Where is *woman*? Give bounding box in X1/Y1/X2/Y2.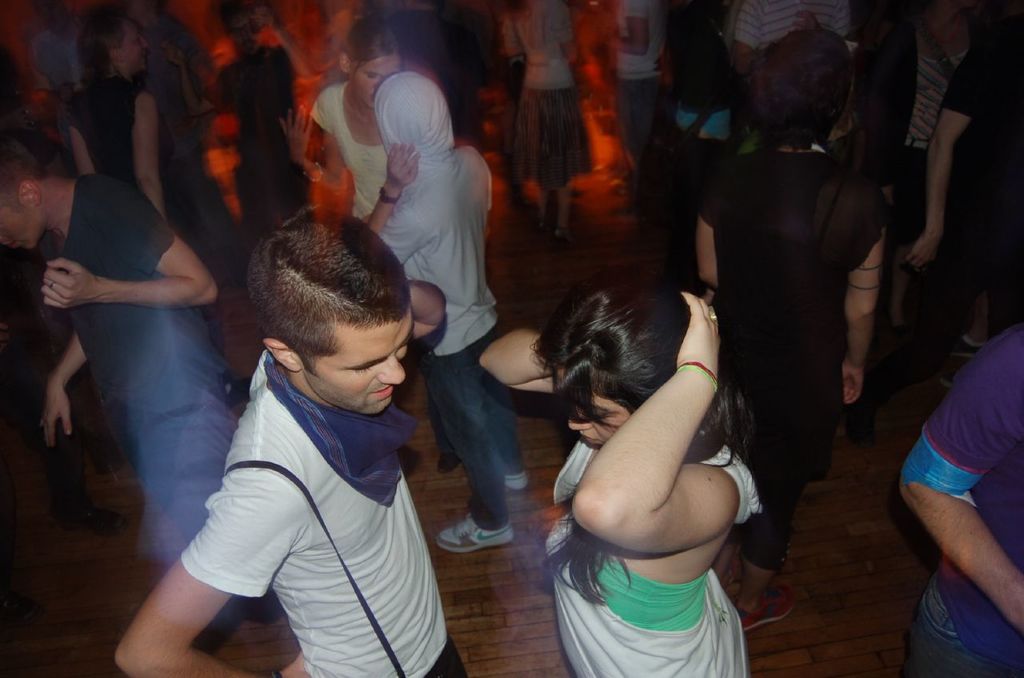
694/30/886/633.
